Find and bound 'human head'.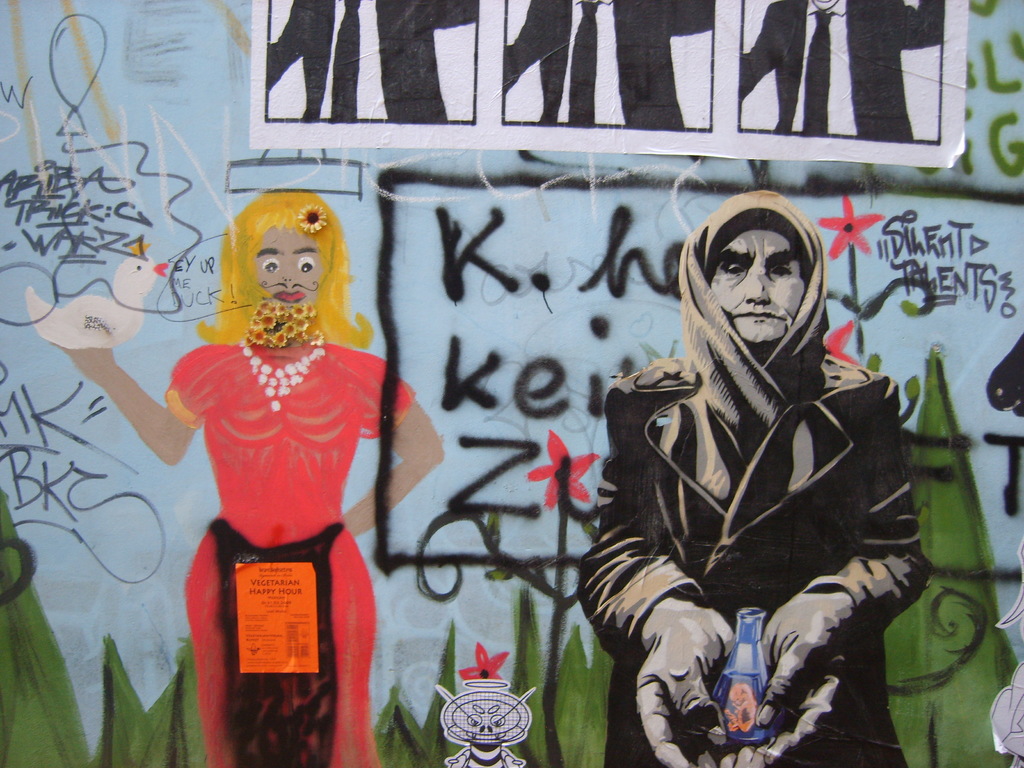
Bound: pyautogui.locateOnScreen(219, 188, 350, 321).
